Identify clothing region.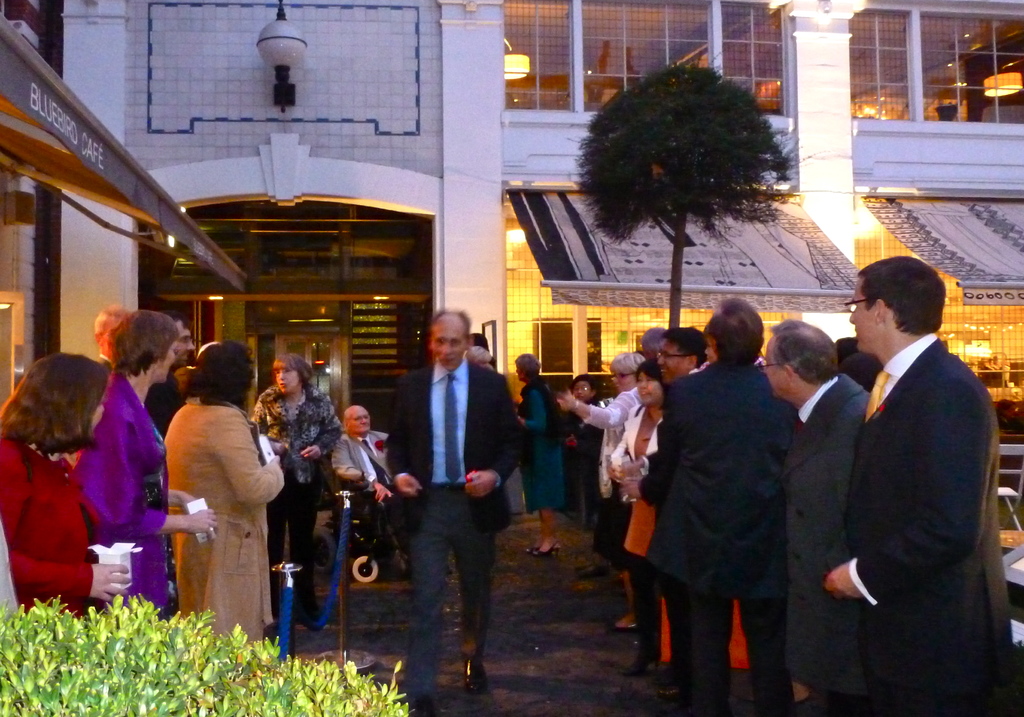
Region: bbox=[329, 434, 399, 556].
